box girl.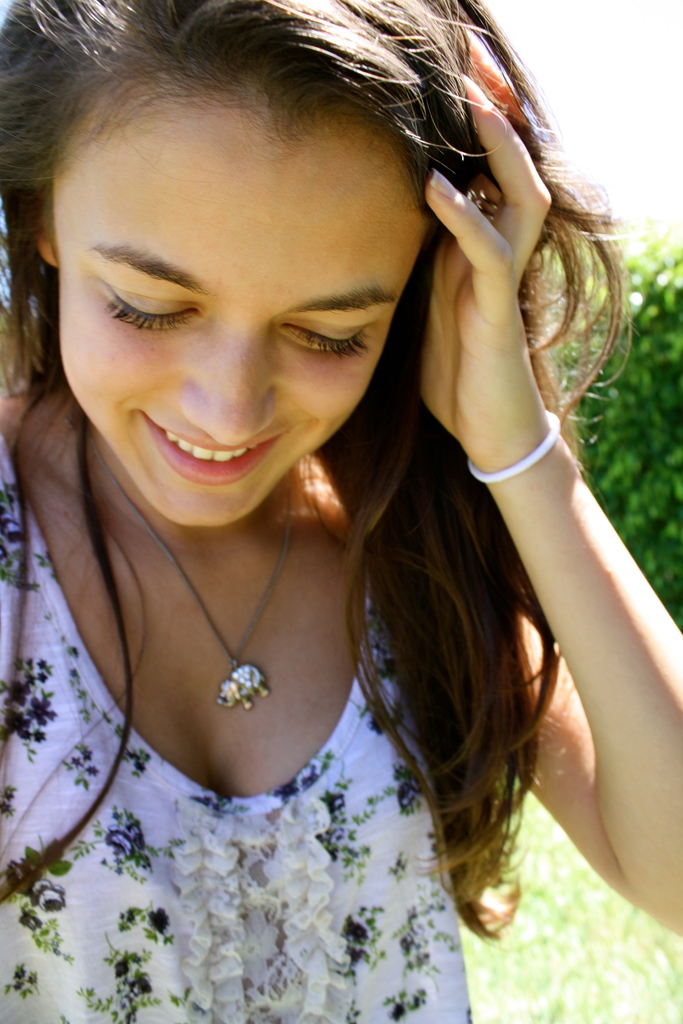
bbox=(0, 0, 682, 1023).
